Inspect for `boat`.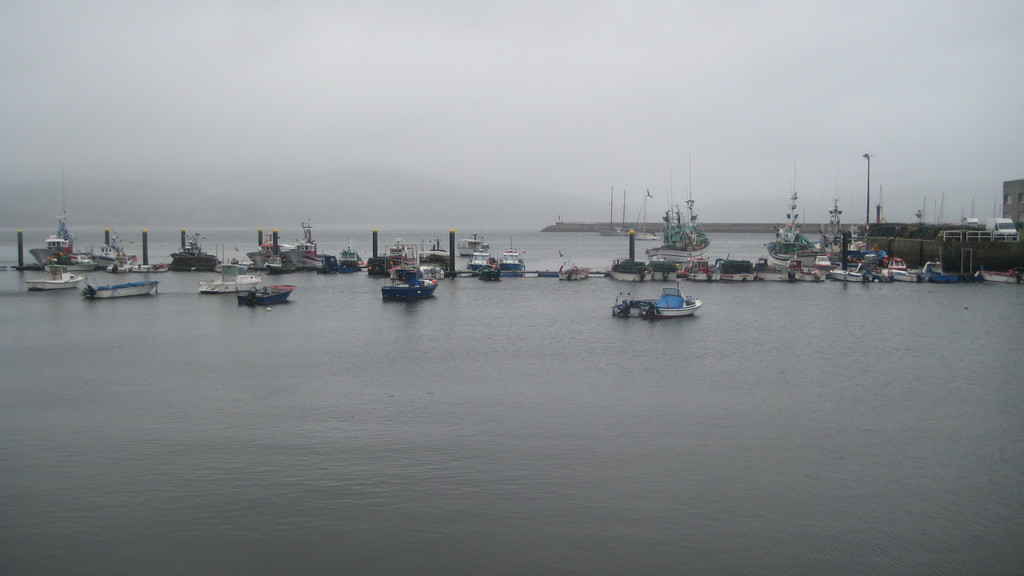
Inspection: Rect(414, 236, 452, 287).
